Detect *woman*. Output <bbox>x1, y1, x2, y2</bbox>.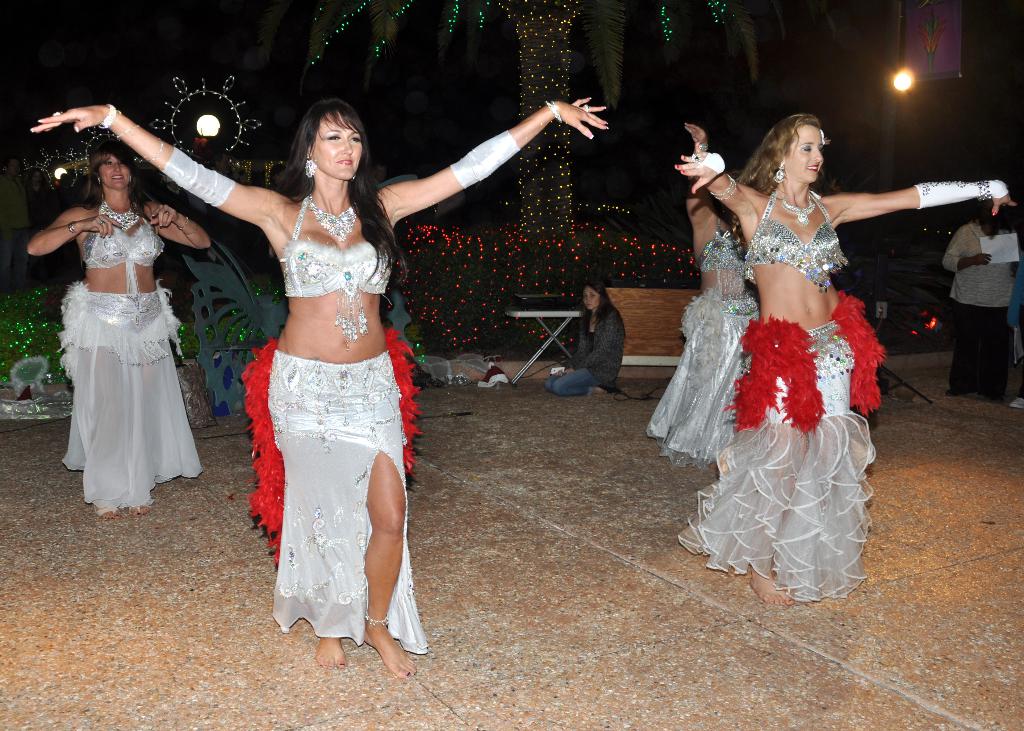
<bbox>25, 134, 218, 518</bbox>.
